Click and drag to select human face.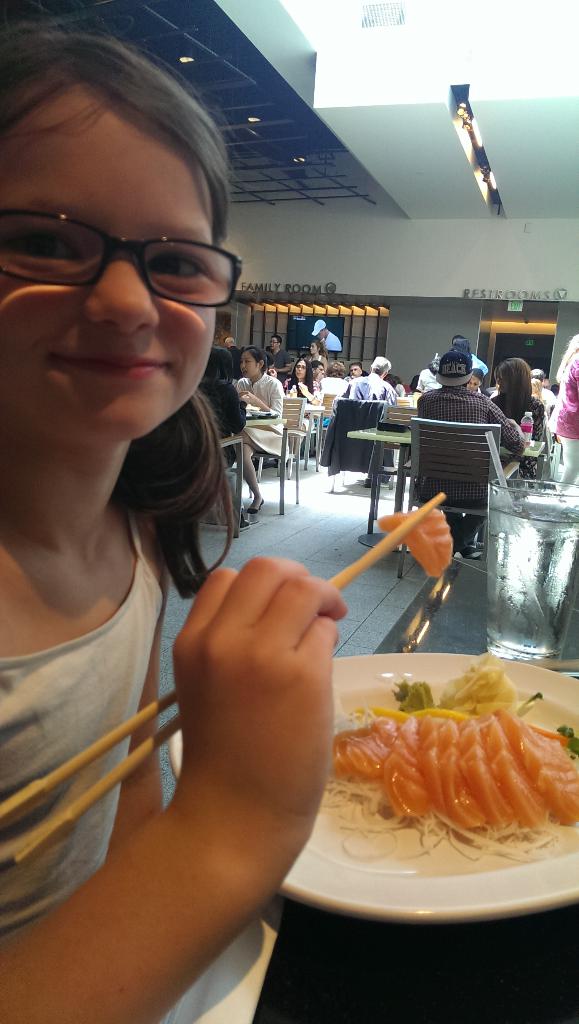
Selection: [311,346,318,351].
